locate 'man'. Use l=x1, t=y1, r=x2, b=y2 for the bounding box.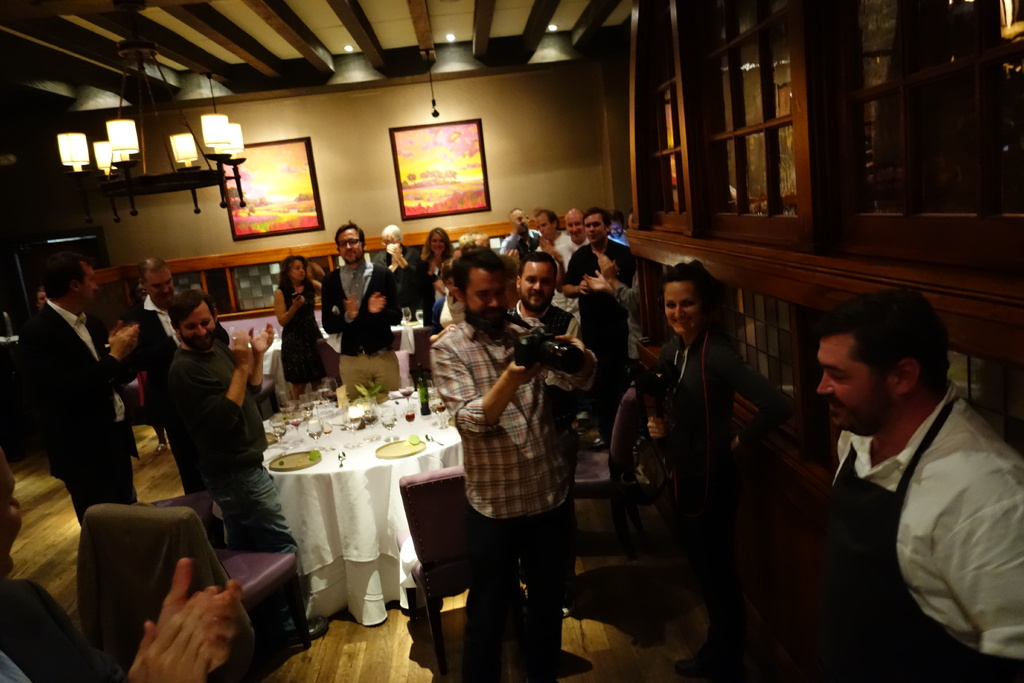
l=497, t=208, r=538, b=259.
